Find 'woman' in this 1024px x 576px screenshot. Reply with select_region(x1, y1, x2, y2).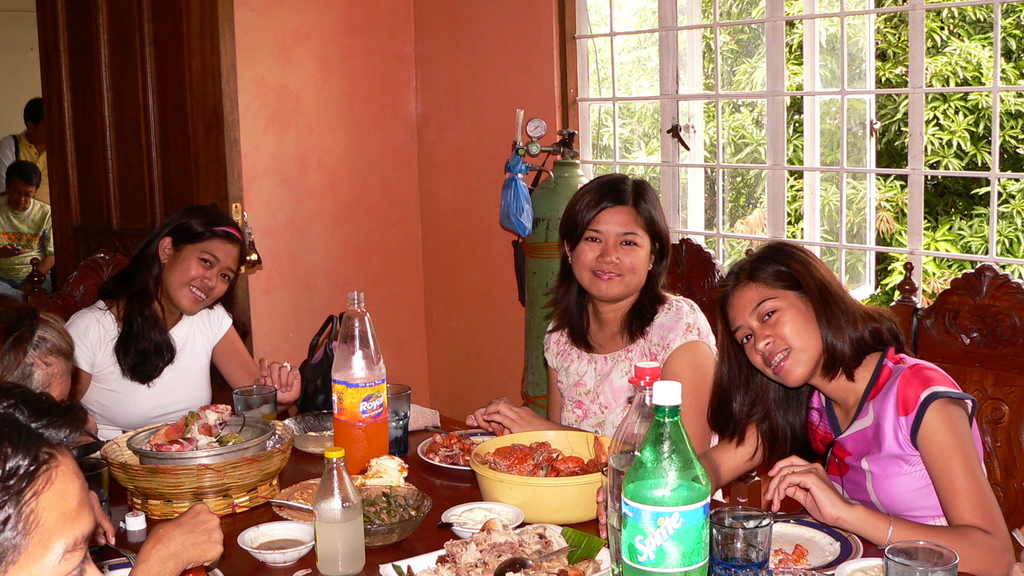
select_region(465, 173, 728, 506).
